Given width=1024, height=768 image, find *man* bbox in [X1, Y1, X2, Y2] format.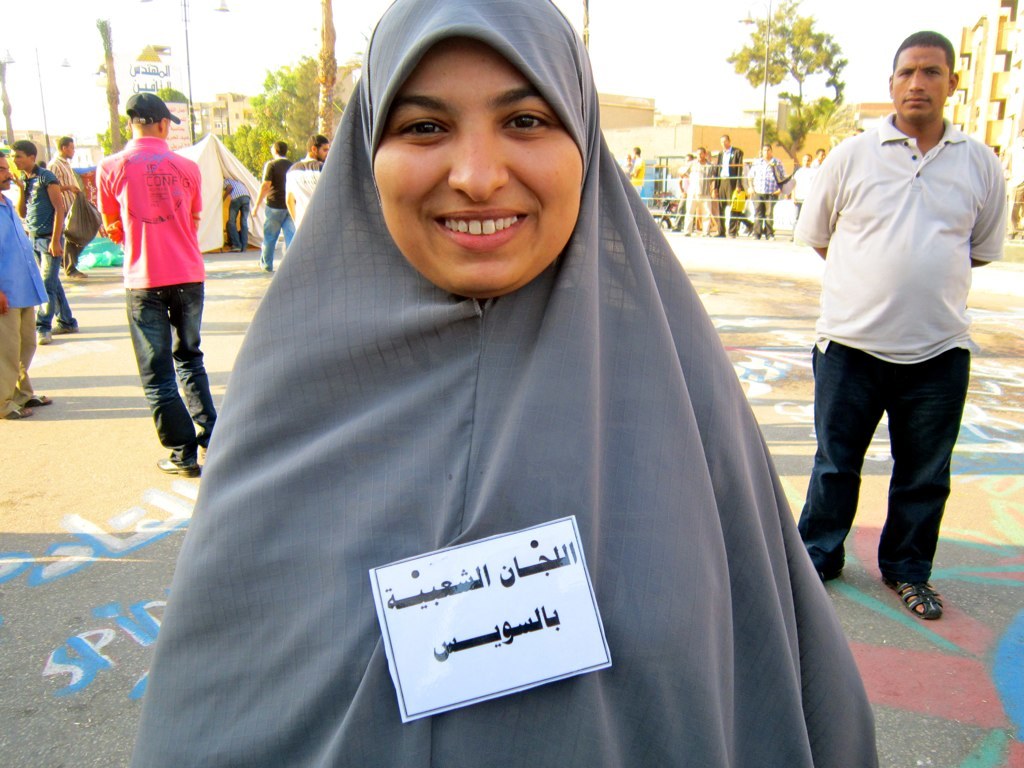
[101, 93, 223, 479].
